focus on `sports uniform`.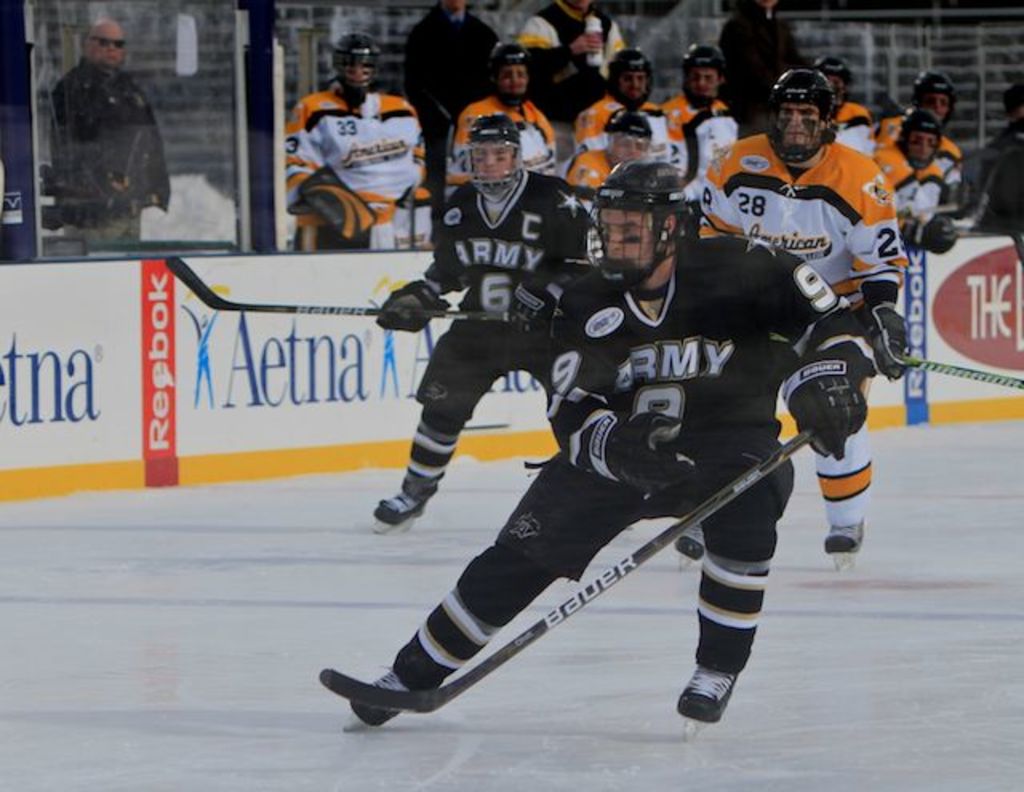
Focused at (x1=814, y1=98, x2=862, y2=157).
